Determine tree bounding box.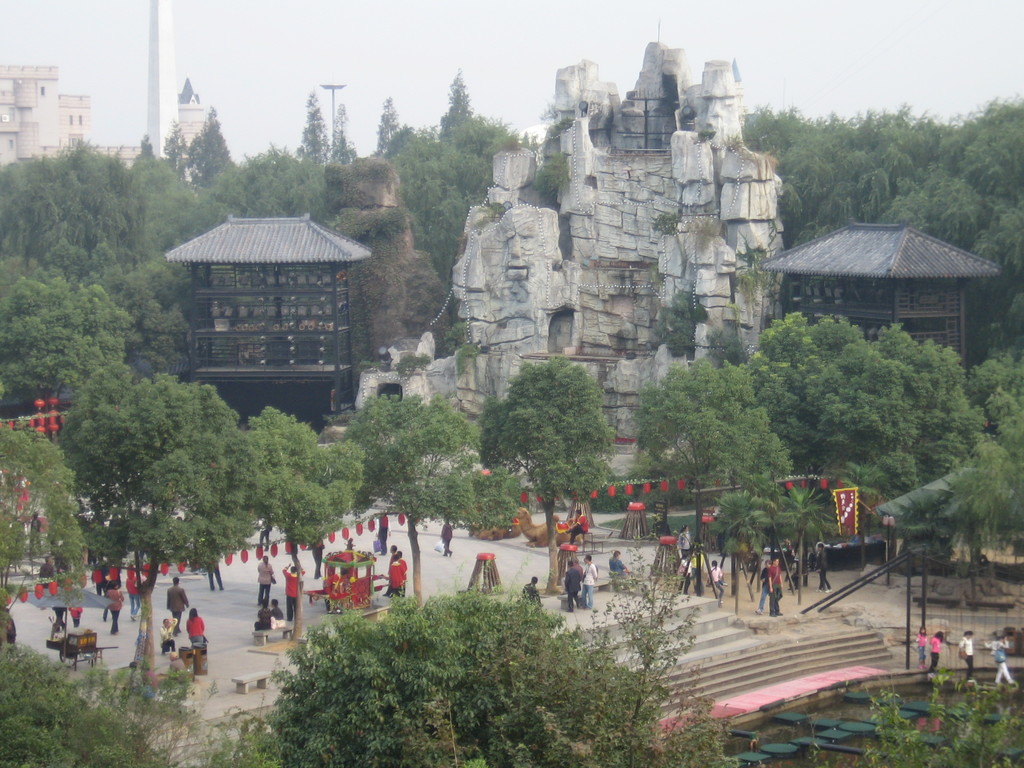
Determined: 0/424/90/622.
